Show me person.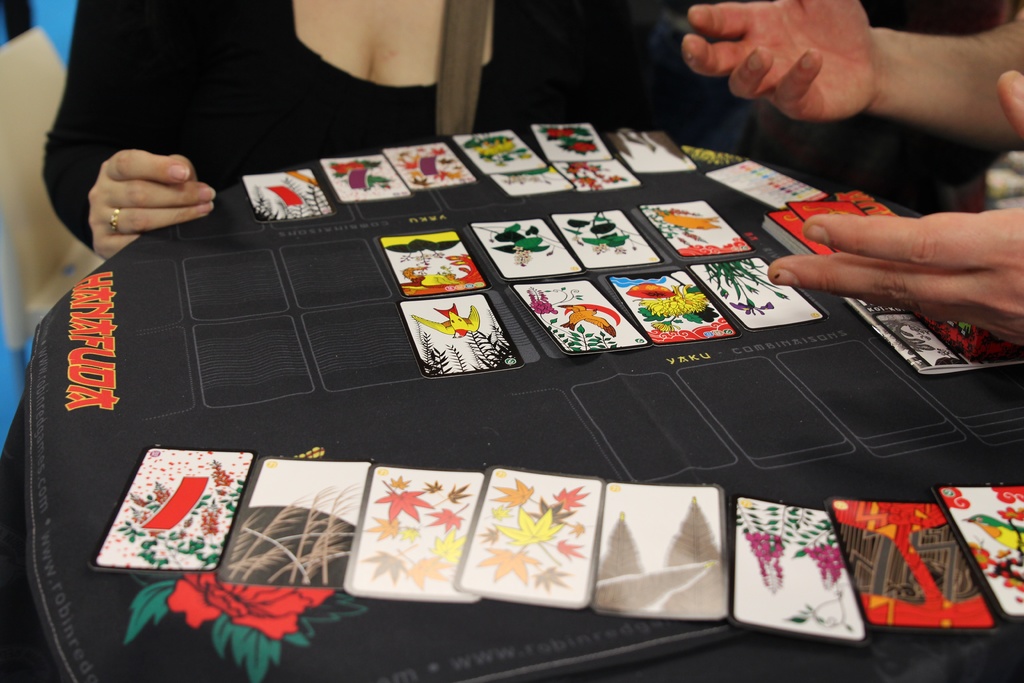
person is here: rect(677, 0, 1023, 349).
